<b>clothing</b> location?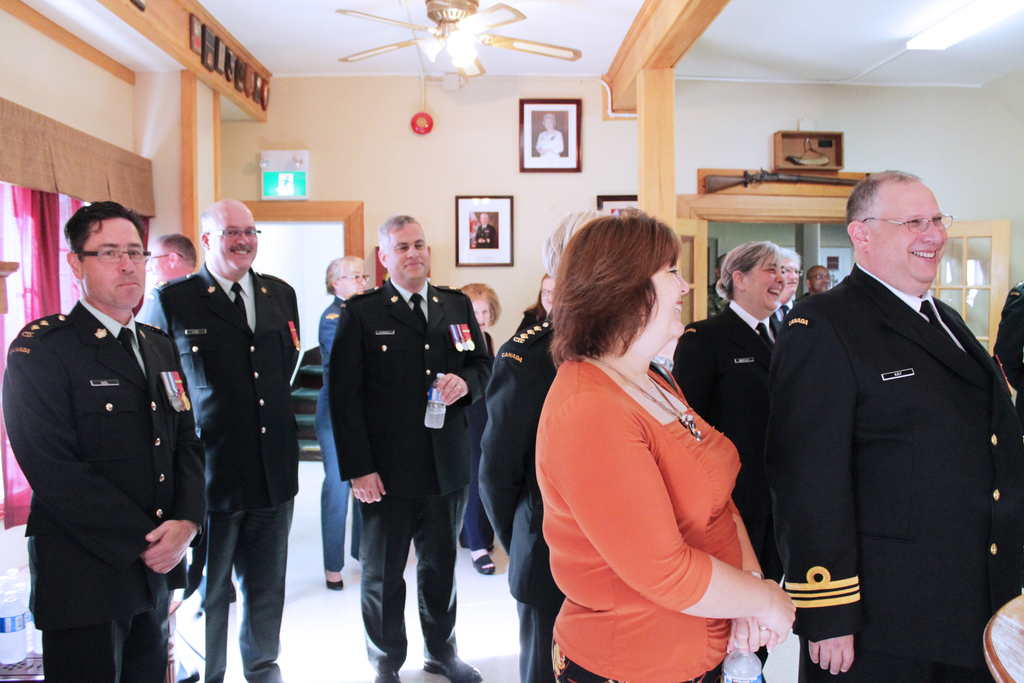
463:317:559:682
